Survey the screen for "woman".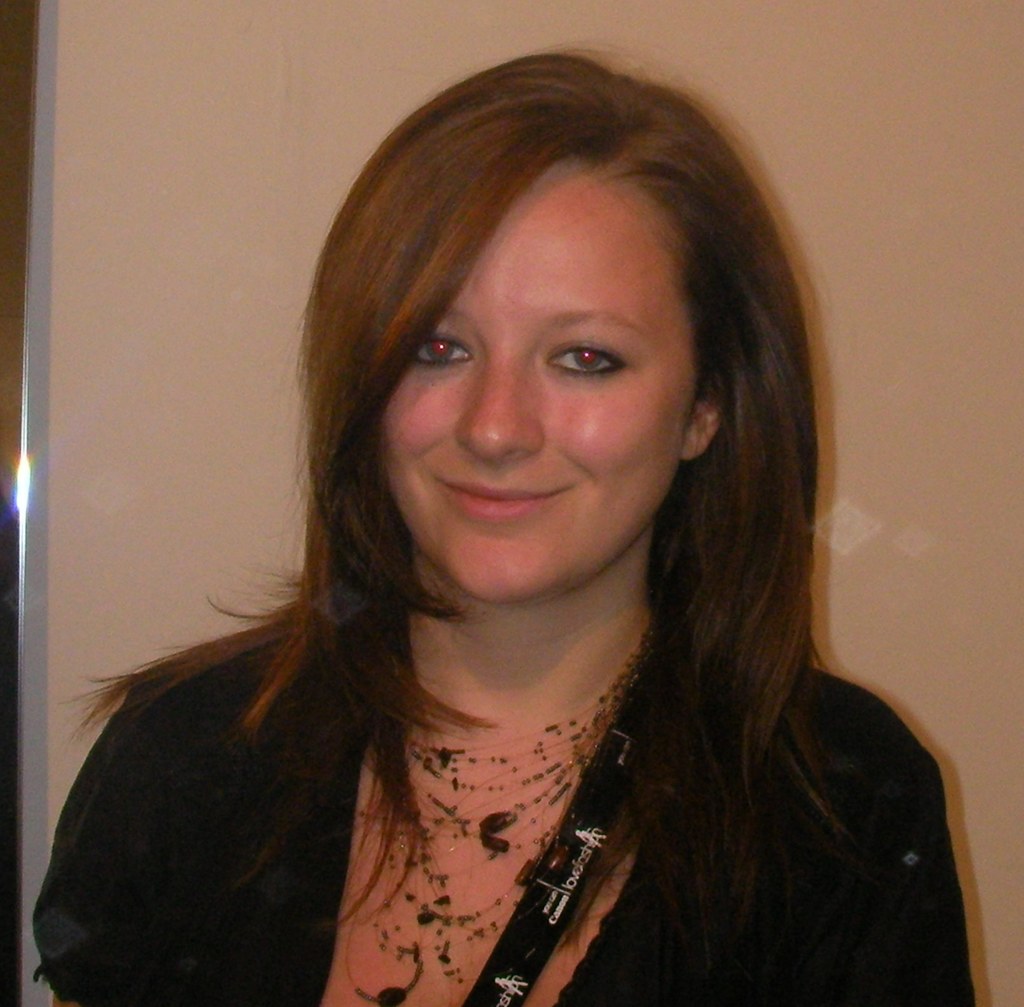
Survey found: 24:52:984:1006.
